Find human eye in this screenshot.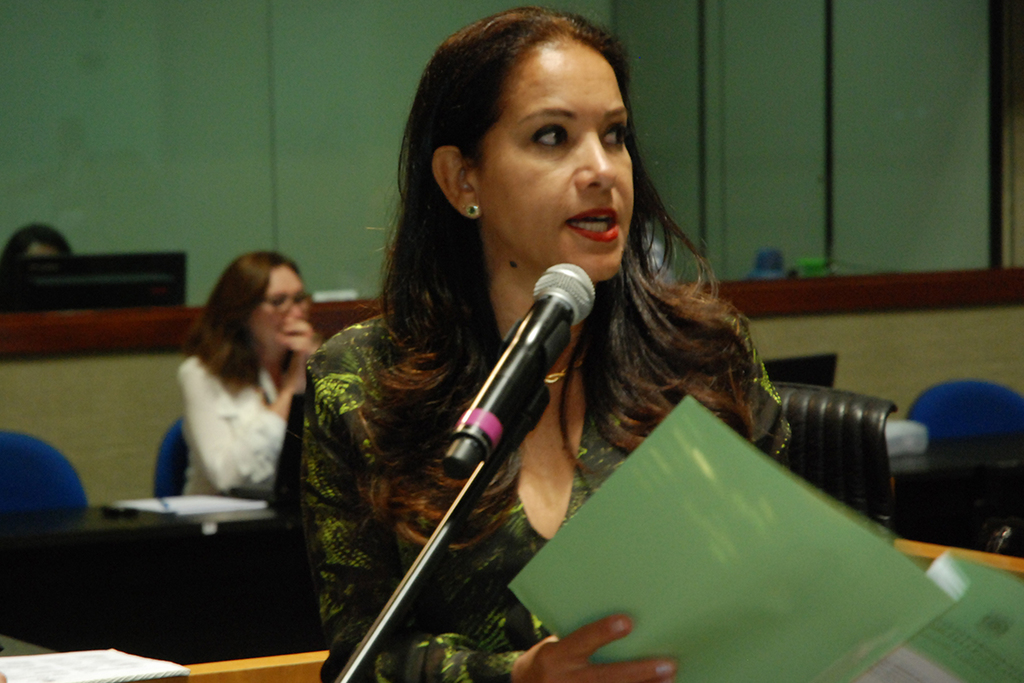
The bounding box for human eye is locate(527, 120, 571, 153).
